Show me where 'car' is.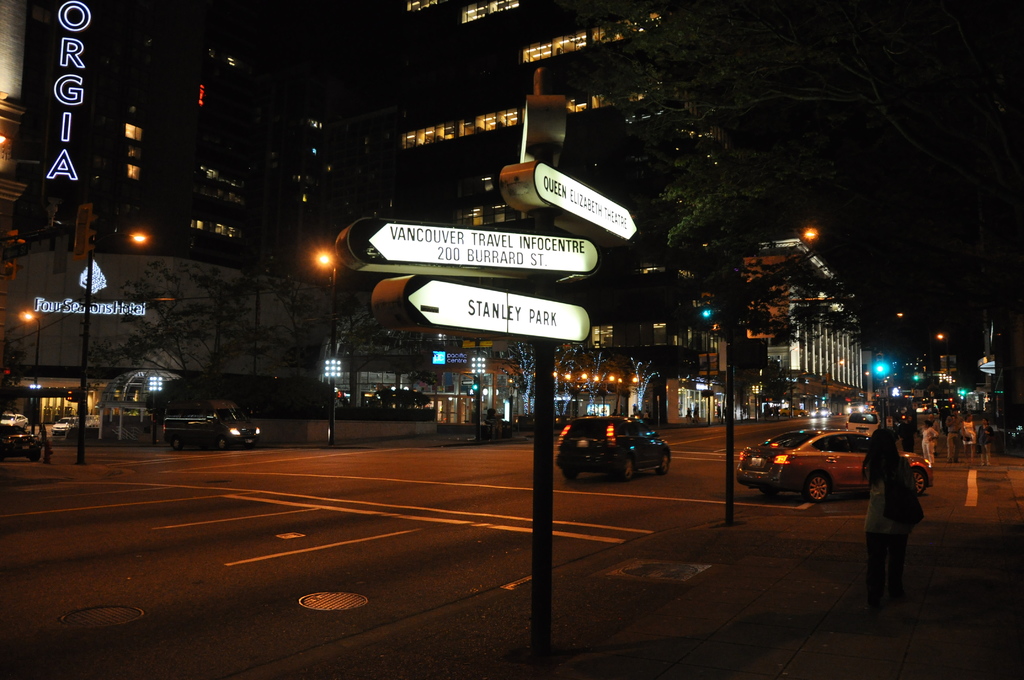
'car' is at [x1=58, y1=413, x2=83, y2=435].
